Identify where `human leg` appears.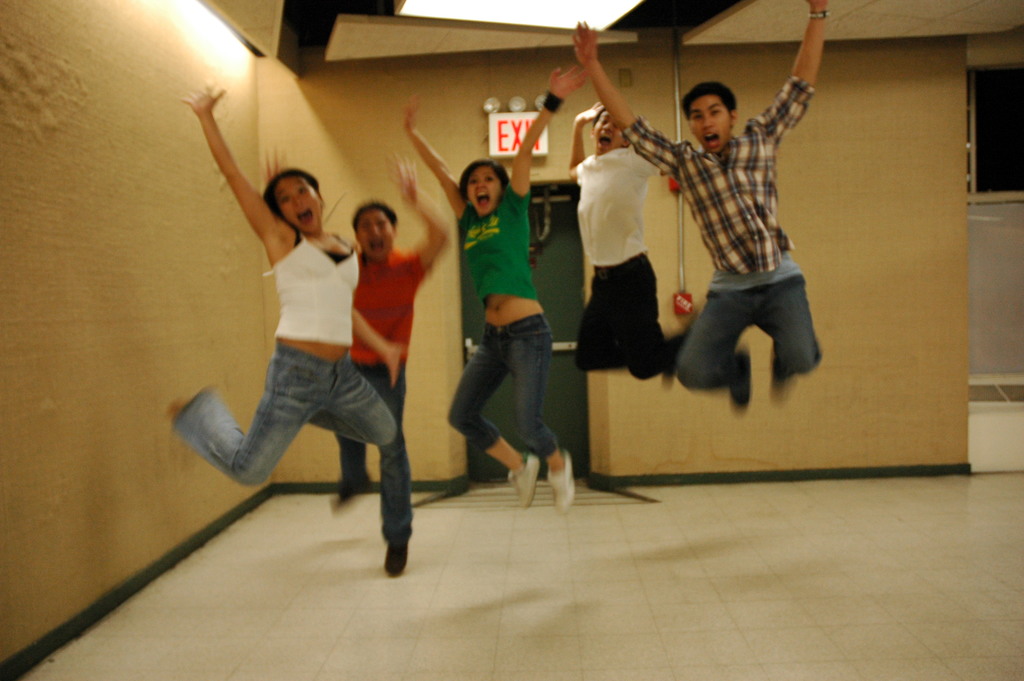
Appears at 619 256 685 380.
